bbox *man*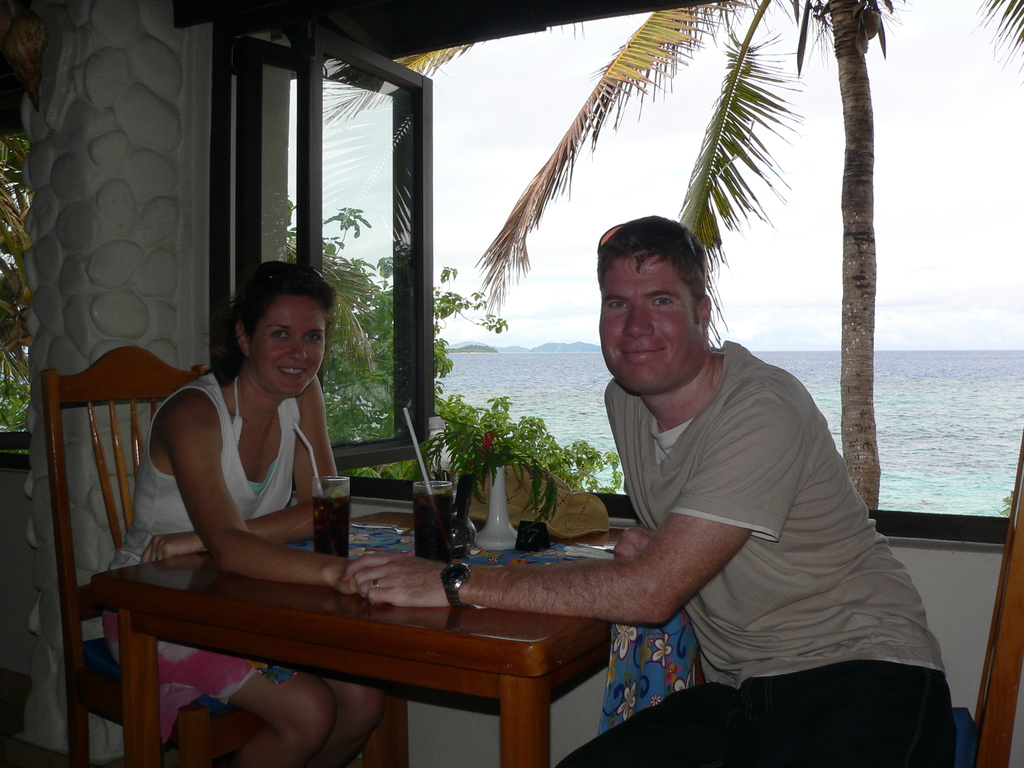
{"left": 344, "top": 214, "right": 963, "bottom": 767}
